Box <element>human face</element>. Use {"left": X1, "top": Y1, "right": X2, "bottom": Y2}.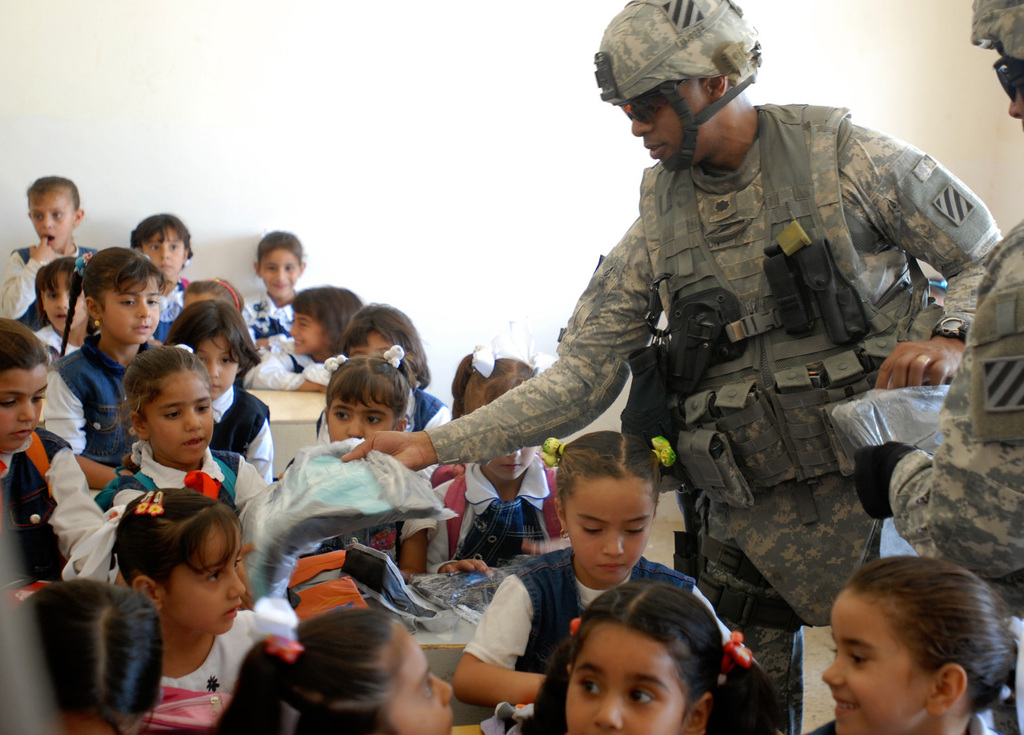
{"left": 824, "top": 588, "right": 925, "bottom": 734}.
